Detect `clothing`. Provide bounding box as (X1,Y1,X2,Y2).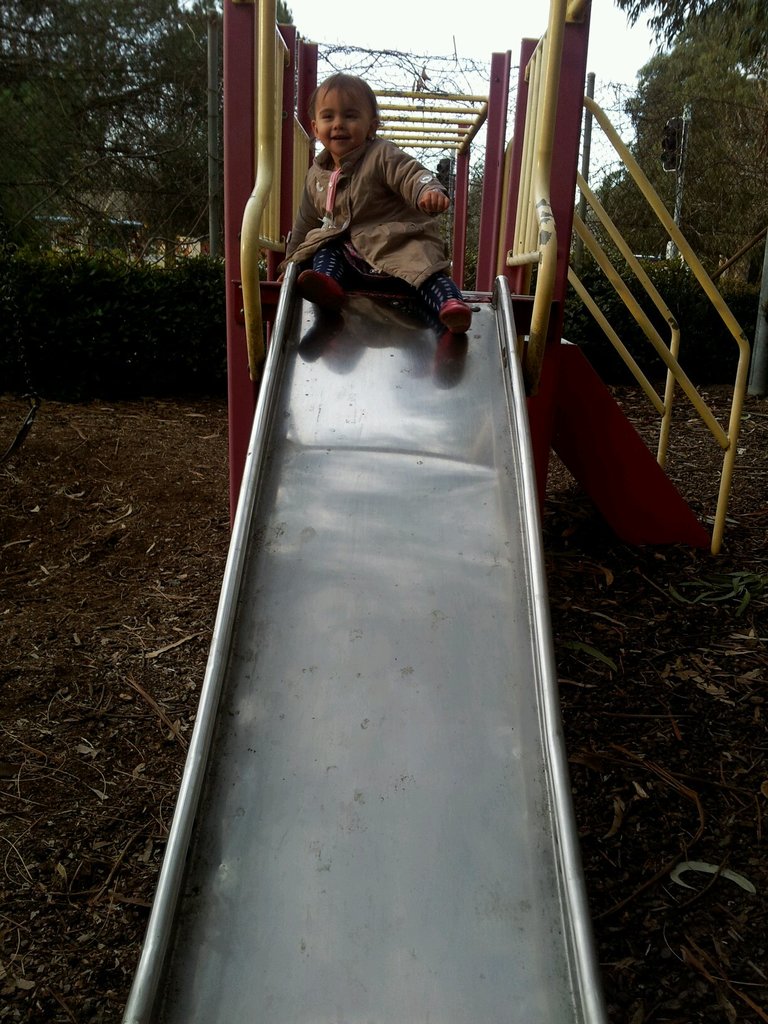
(286,134,451,332).
